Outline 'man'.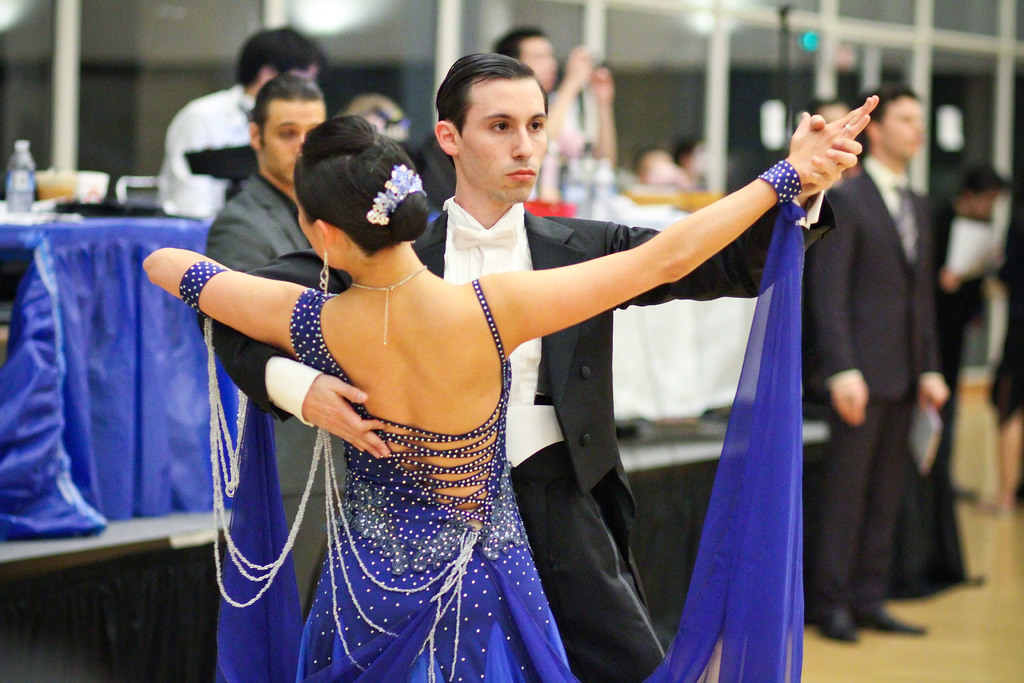
Outline: bbox=(799, 79, 957, 646).
